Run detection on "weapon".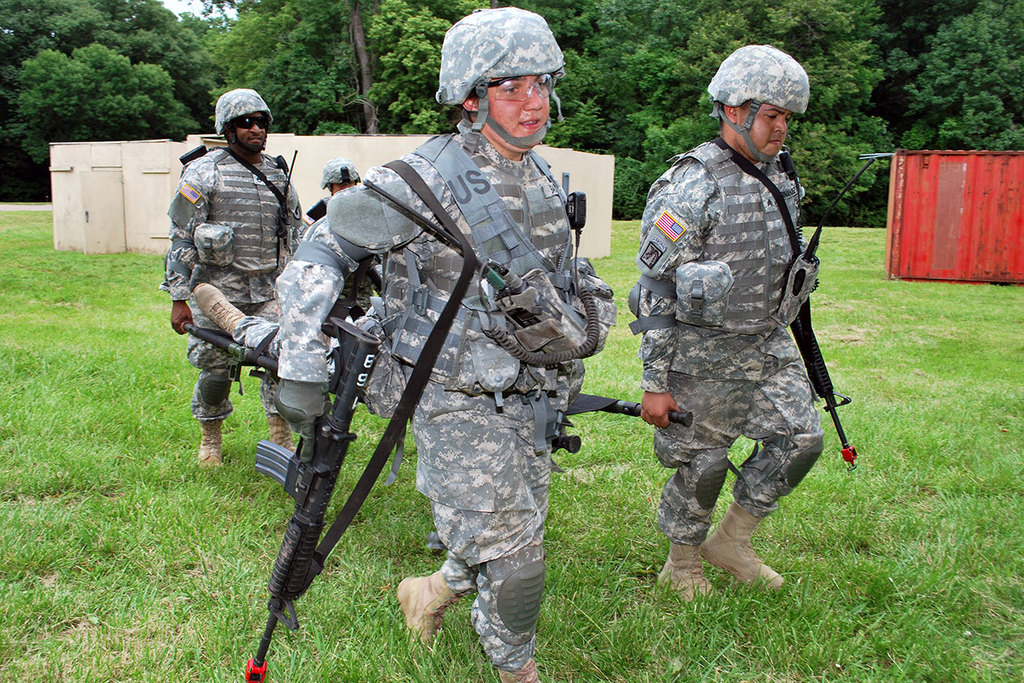
Result: left=248, top=224, right=520, bottom=617.
